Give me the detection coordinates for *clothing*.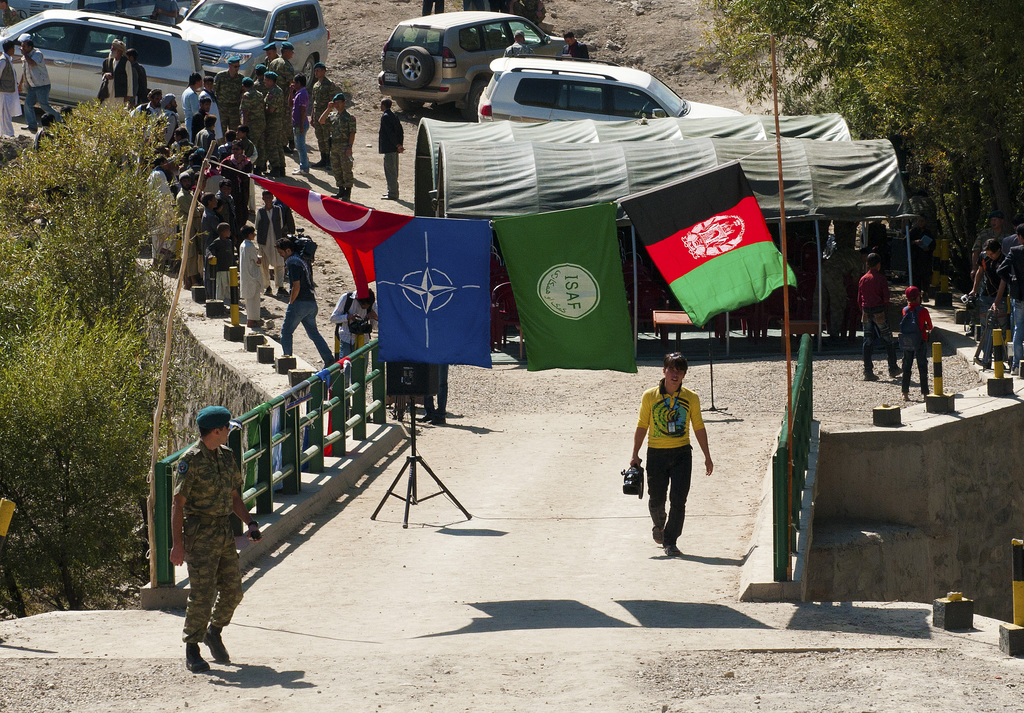
x1=861 y1=267 x2=886 y2=371.
